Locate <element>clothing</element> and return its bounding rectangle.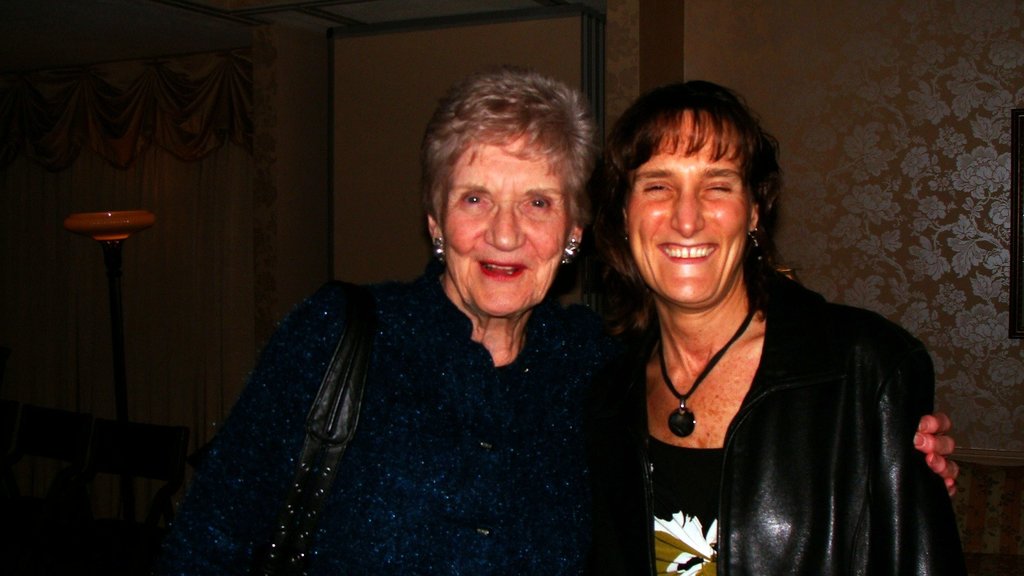
(609, 269, 955, 575).
